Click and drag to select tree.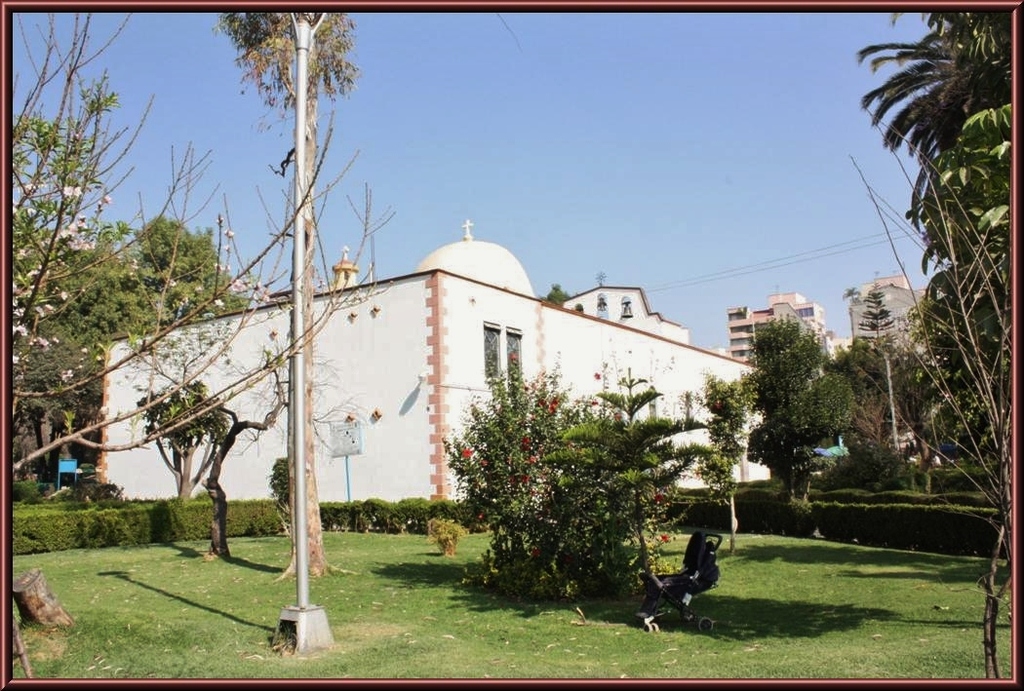
Selection: 136,207,254,320.
